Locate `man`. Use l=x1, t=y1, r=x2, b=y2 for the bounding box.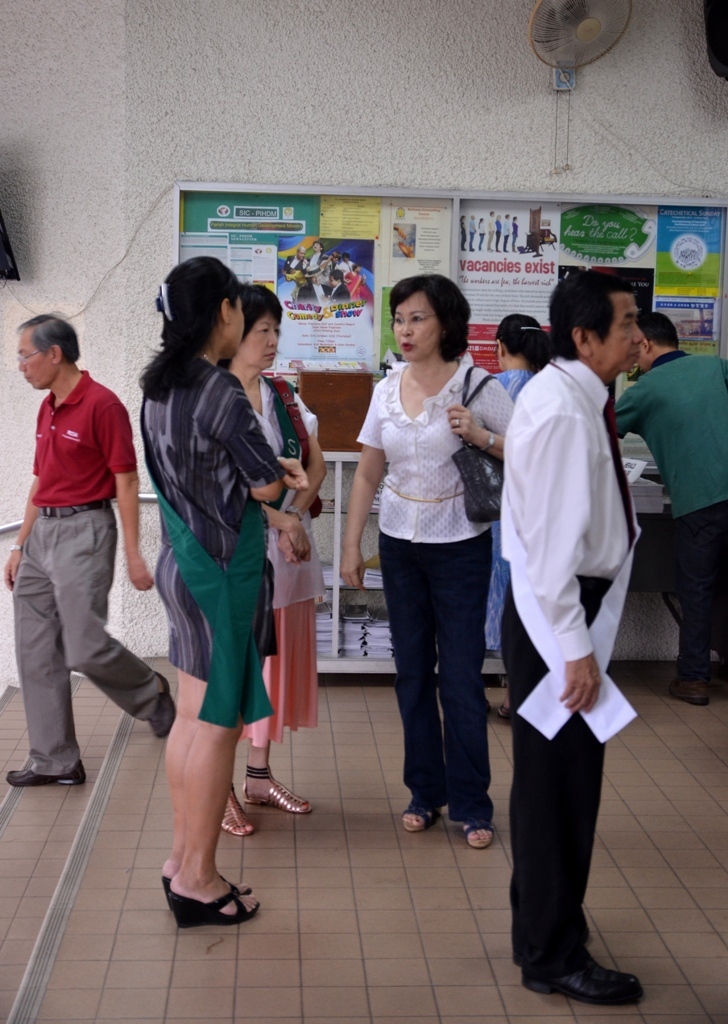
l=463, t=212, r=477, b=255.
